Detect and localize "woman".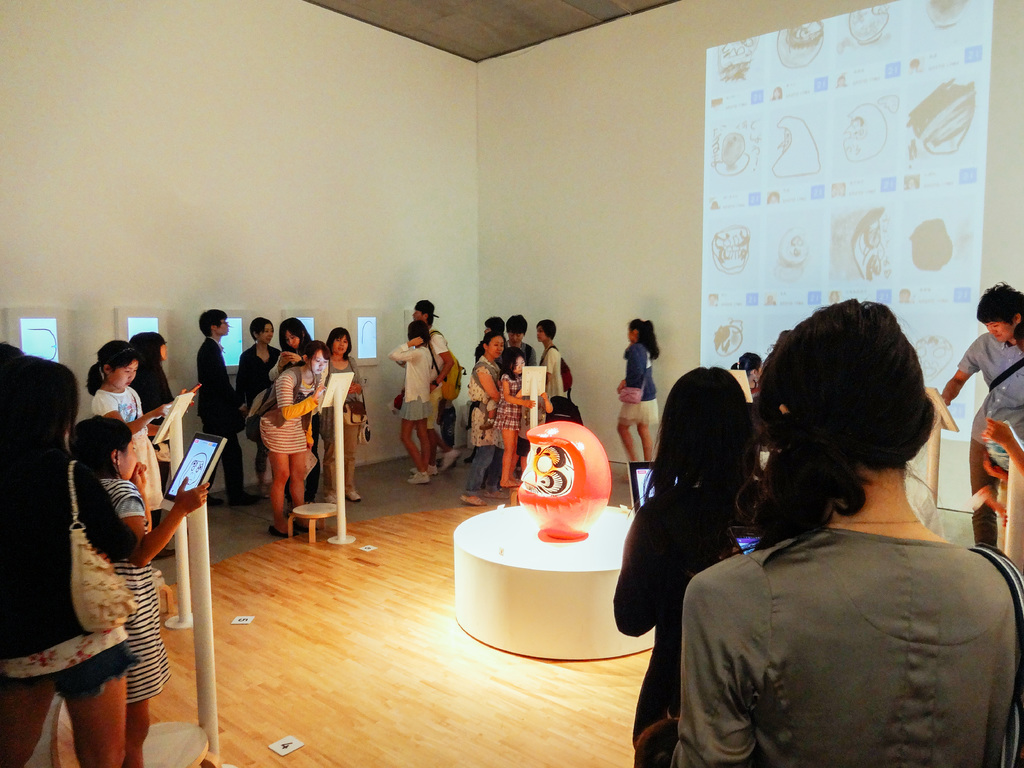
Localized at BBox(459, 332, 508, 507).
